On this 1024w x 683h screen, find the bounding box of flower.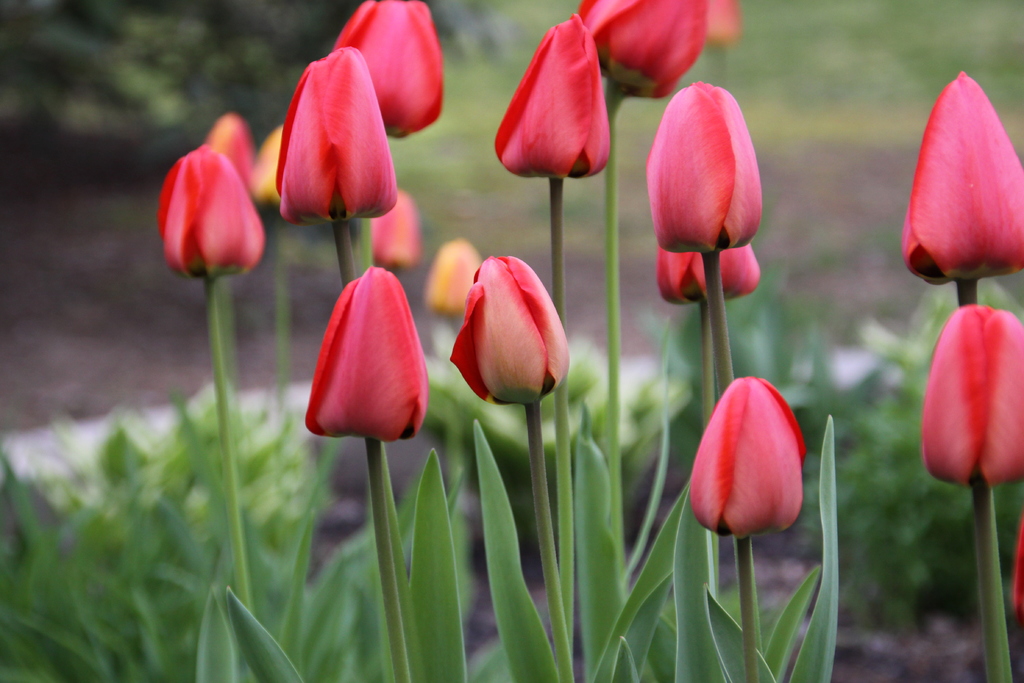
Bounding box: (x1=333, y1=0, x2=445, y2=138).
